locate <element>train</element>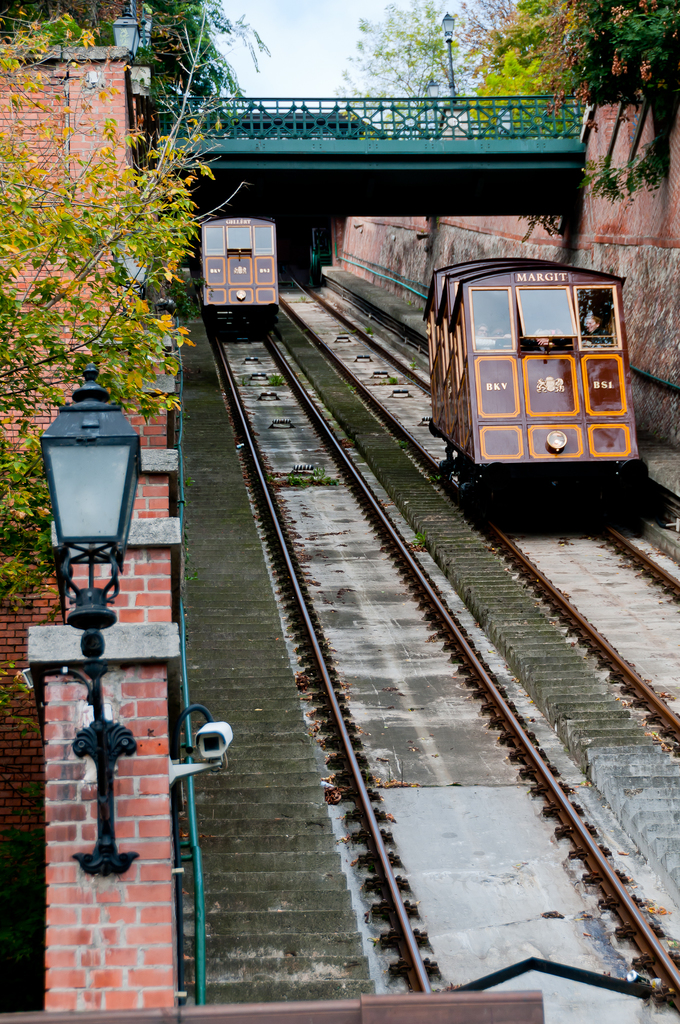
[194,209,281,344]
